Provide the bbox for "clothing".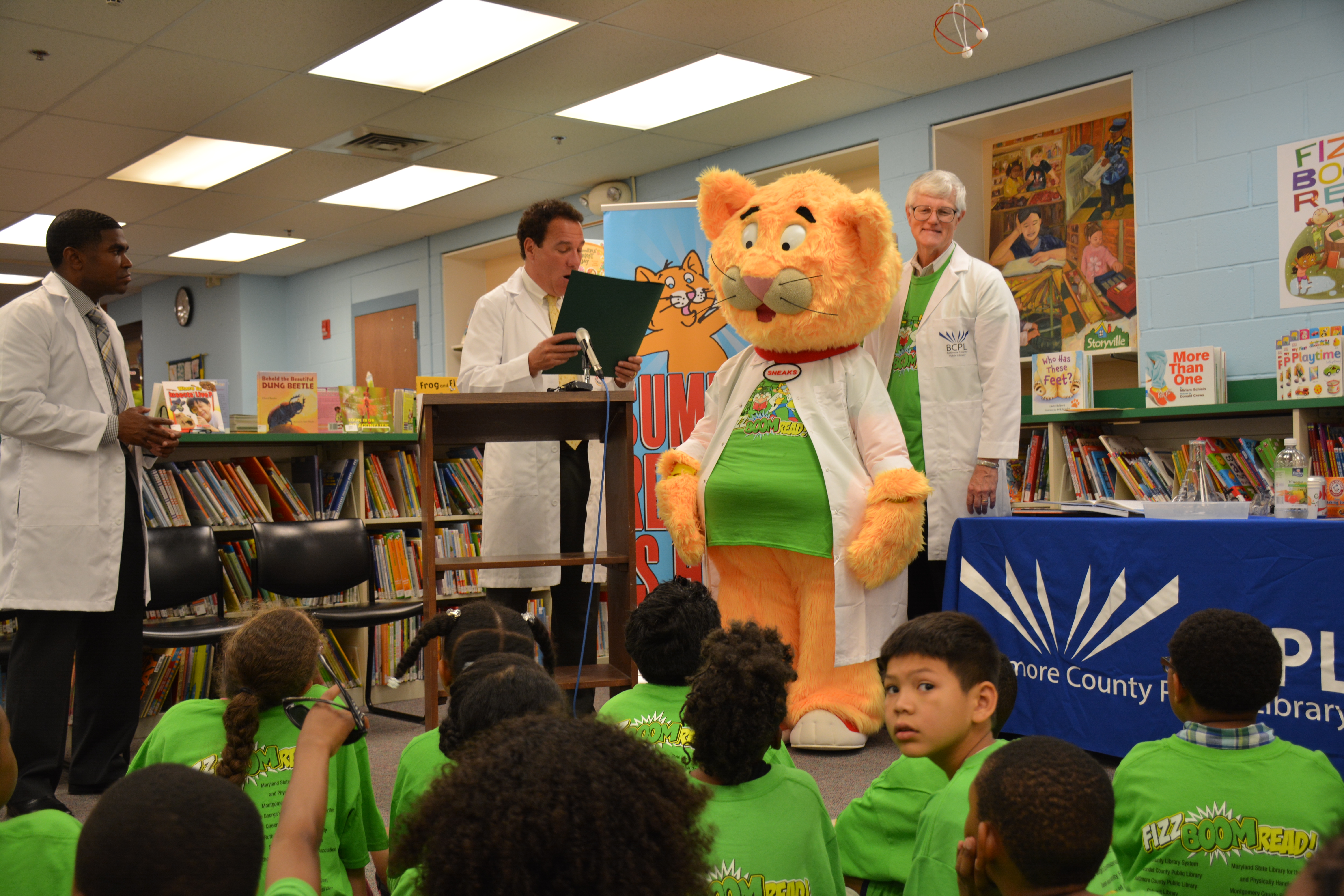
detection(0, 60, 35, 178).
